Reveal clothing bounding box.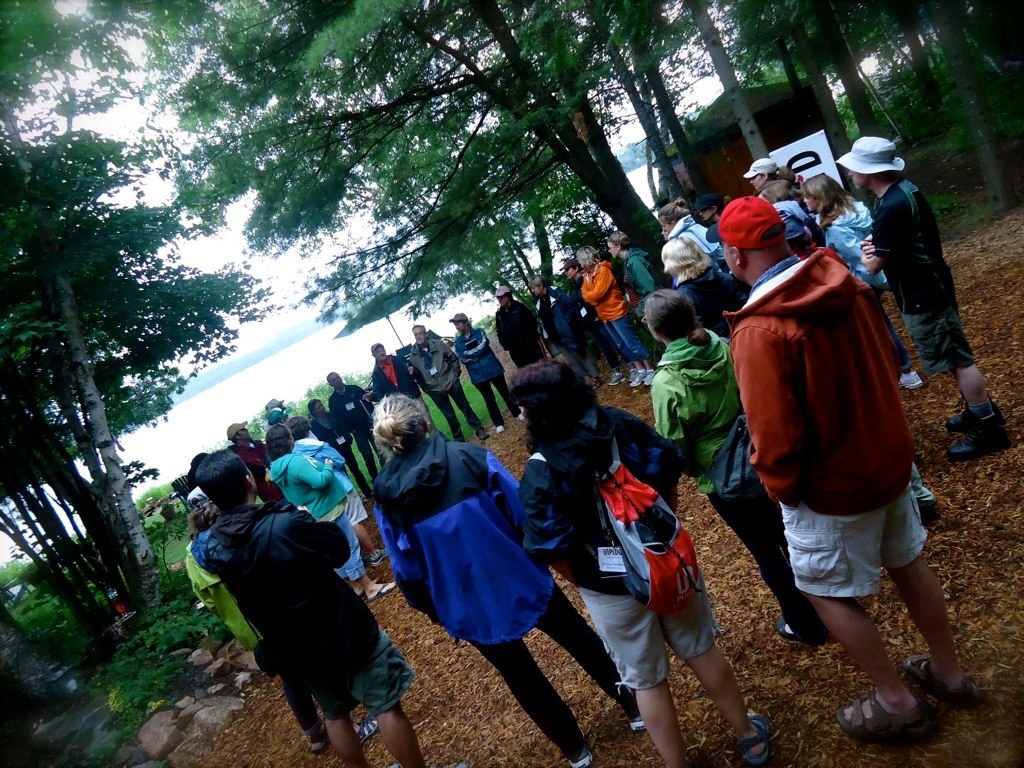
Revealed: left=494, top=295, right=549, bottom=369.
